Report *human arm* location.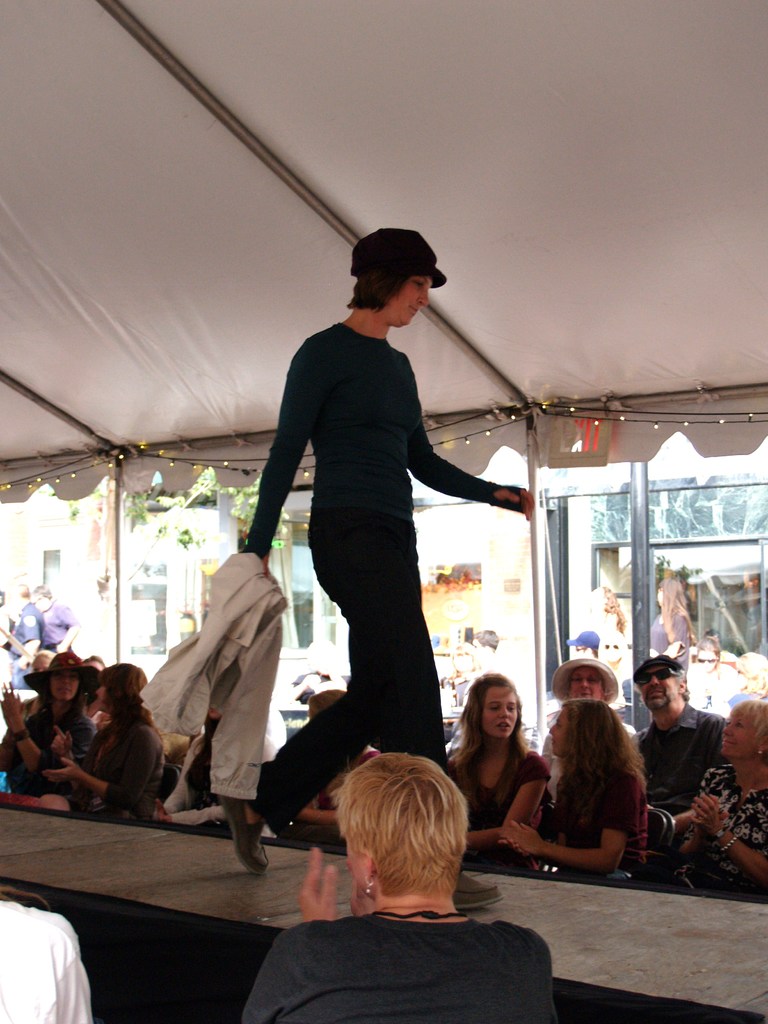
Report: bbox=(503, 813, 557, 857).
